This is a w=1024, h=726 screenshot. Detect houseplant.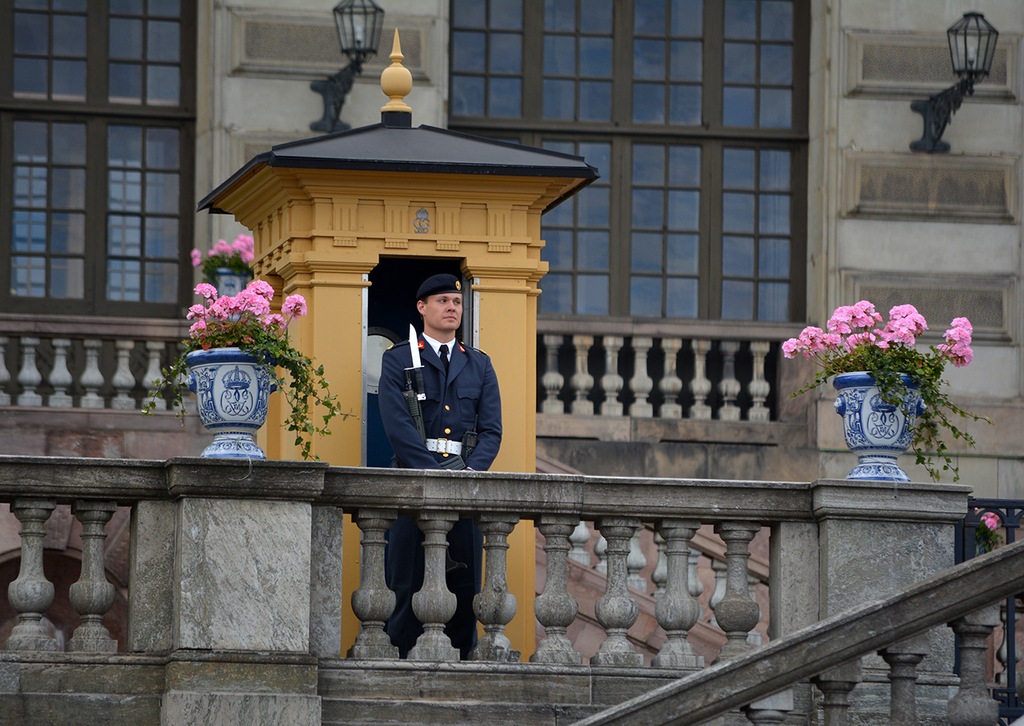
crop(189, 232, 254, 321).
